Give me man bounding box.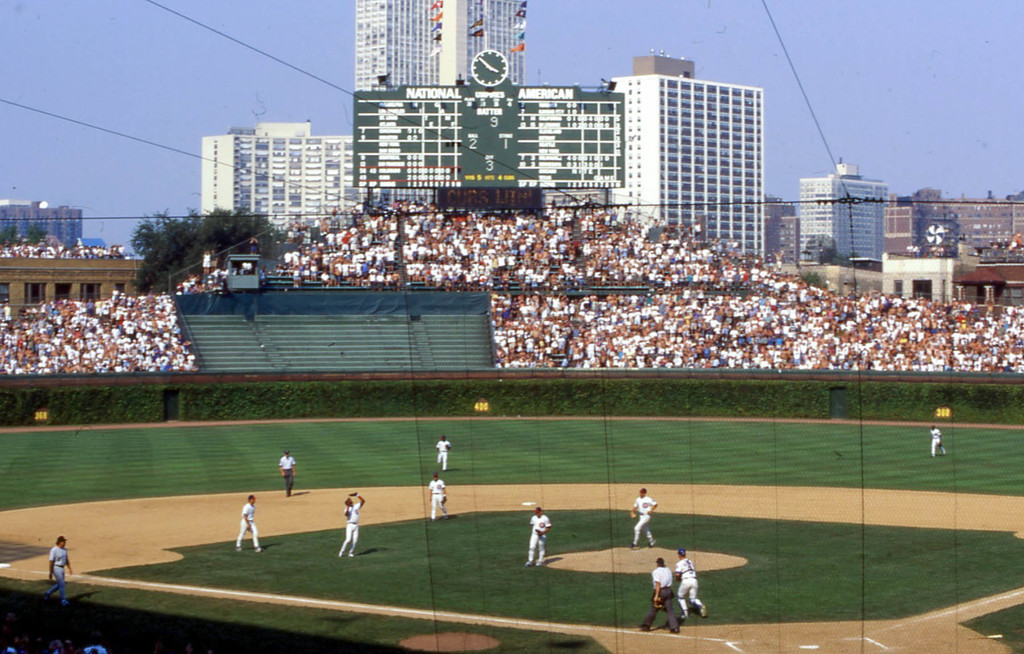
l=431, t=472, r=447, b=520.
